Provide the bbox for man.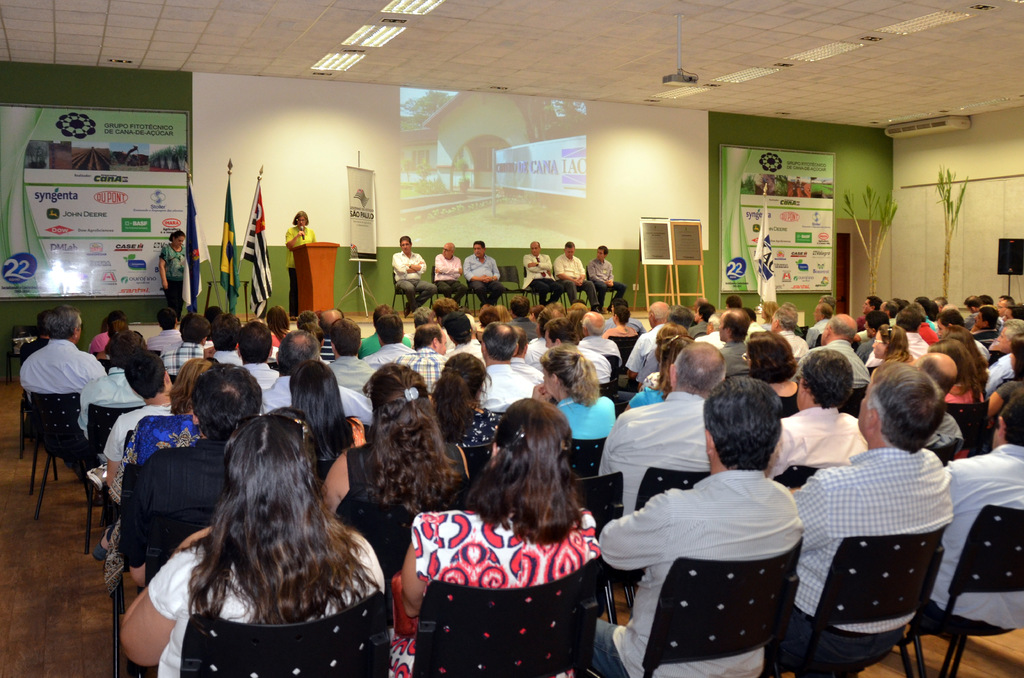
(358,313,415,367).
